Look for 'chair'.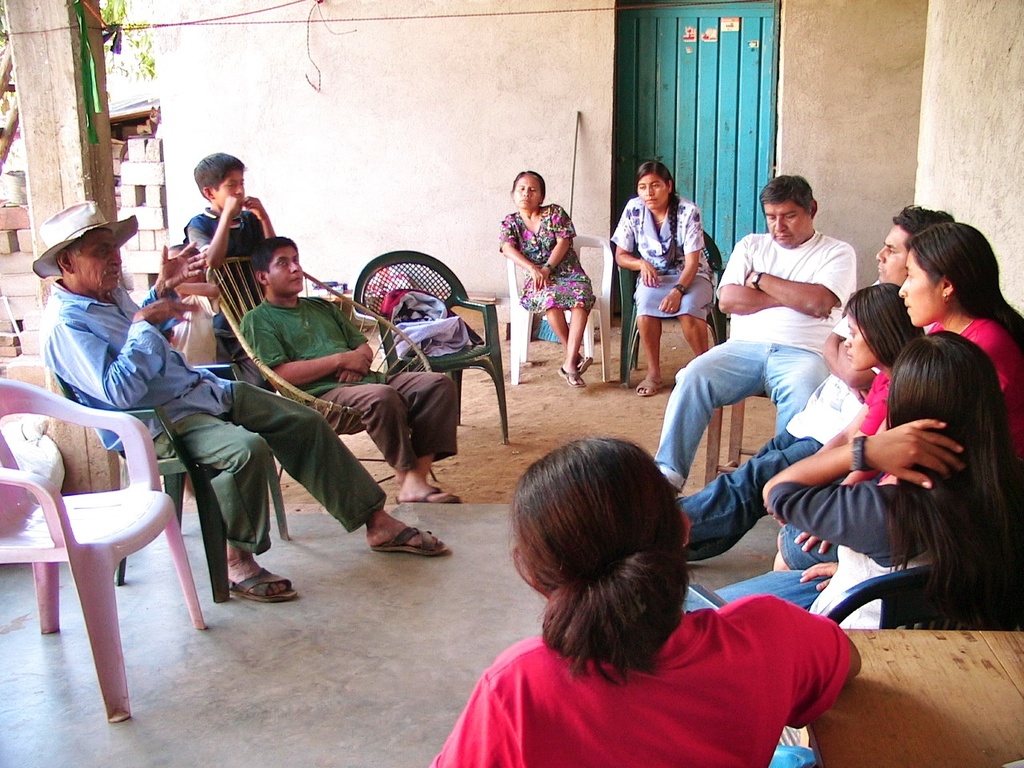
Found: 705 390 774 485.
